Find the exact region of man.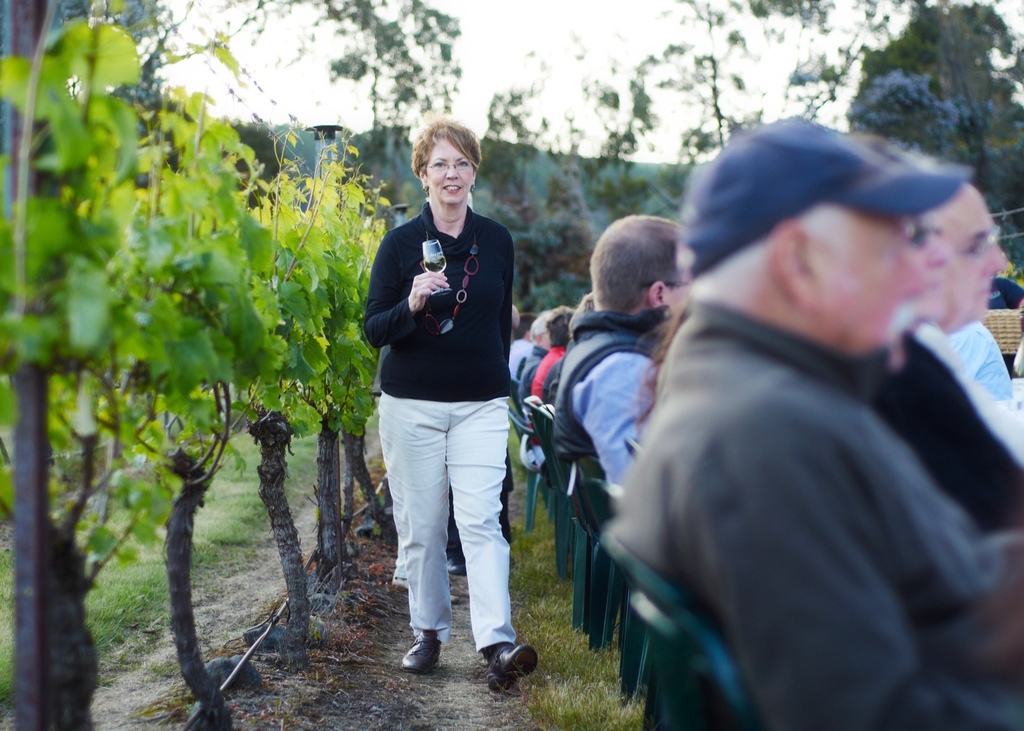
Exact region: Rect(518, 309, 549, 401).
